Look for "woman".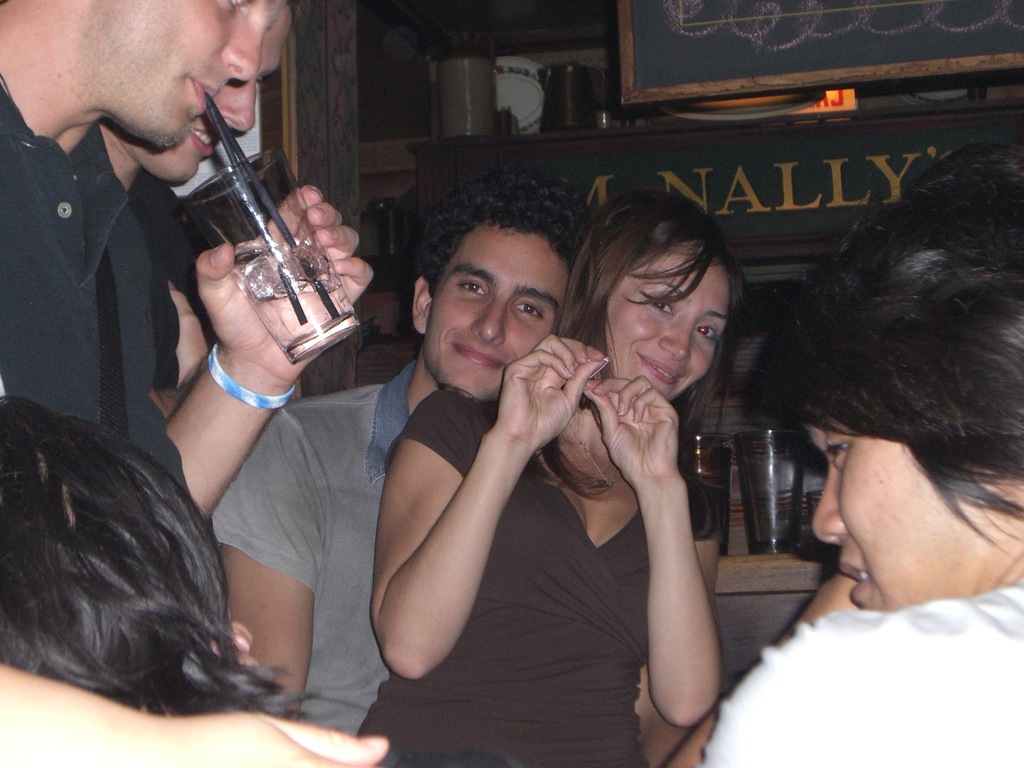
Found: bbox=(651, 137, 1023, 767).
